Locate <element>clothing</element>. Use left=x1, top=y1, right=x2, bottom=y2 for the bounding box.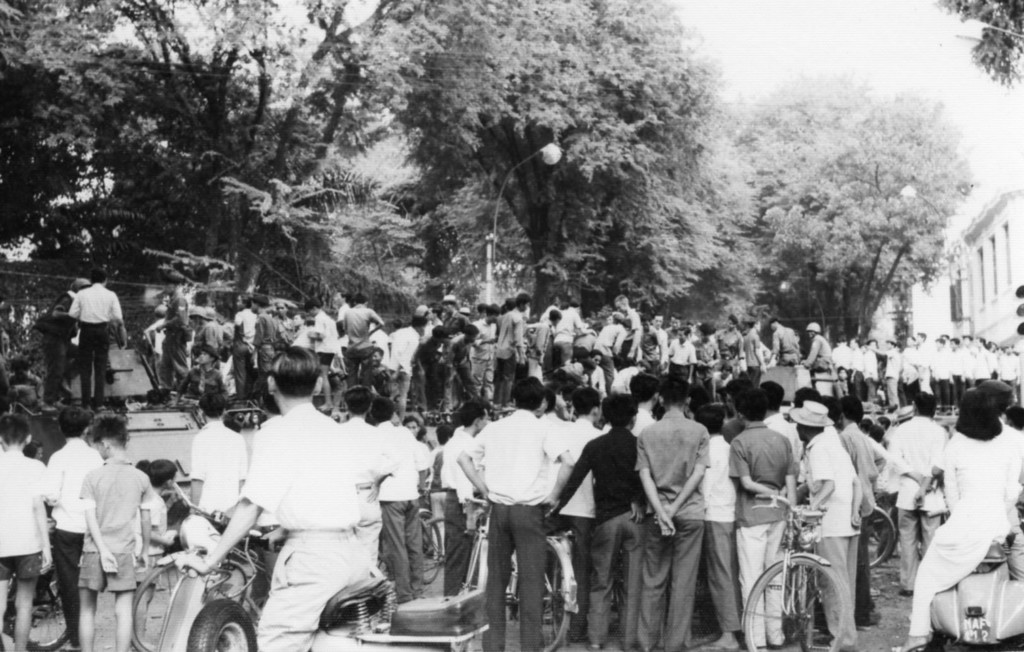
left=399, top=323, right=426, bottom=397.
